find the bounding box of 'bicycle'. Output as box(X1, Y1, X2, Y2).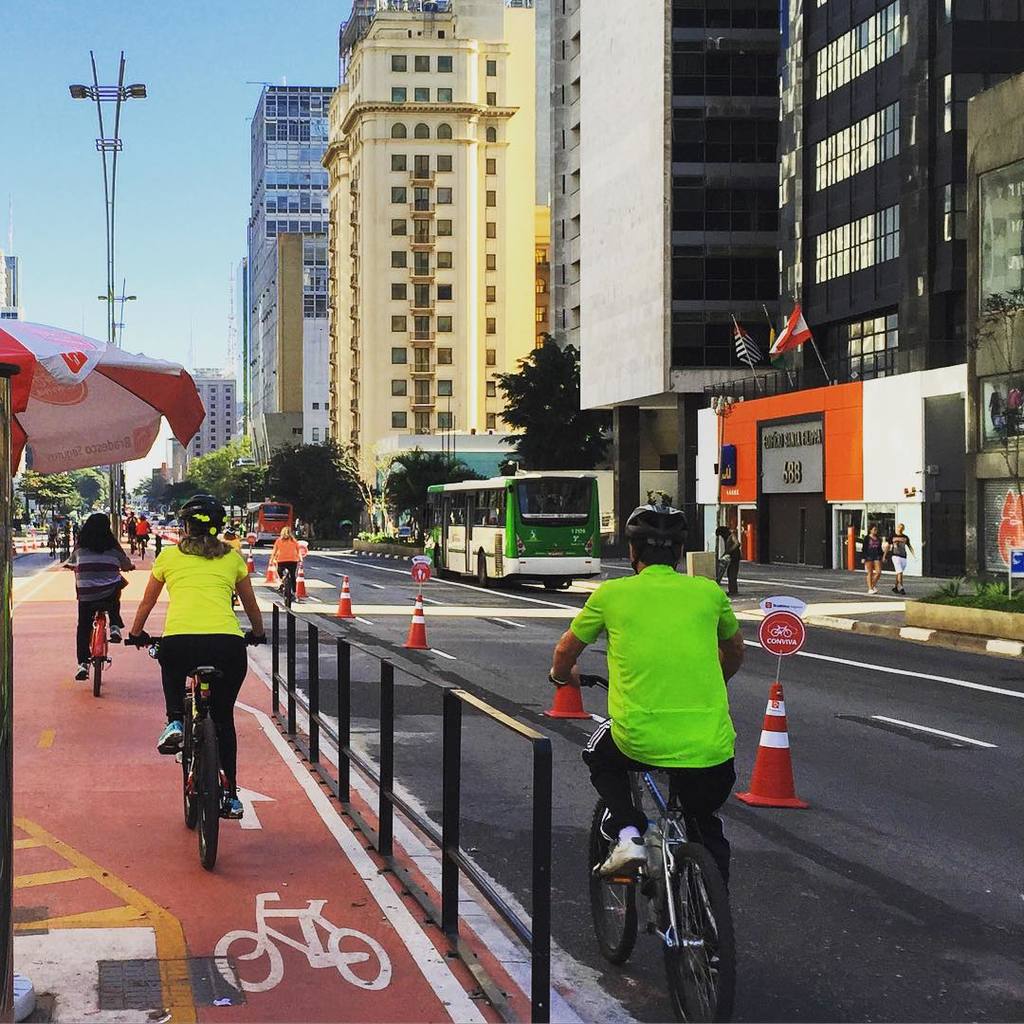
box(575, 722, 749, 1007).
